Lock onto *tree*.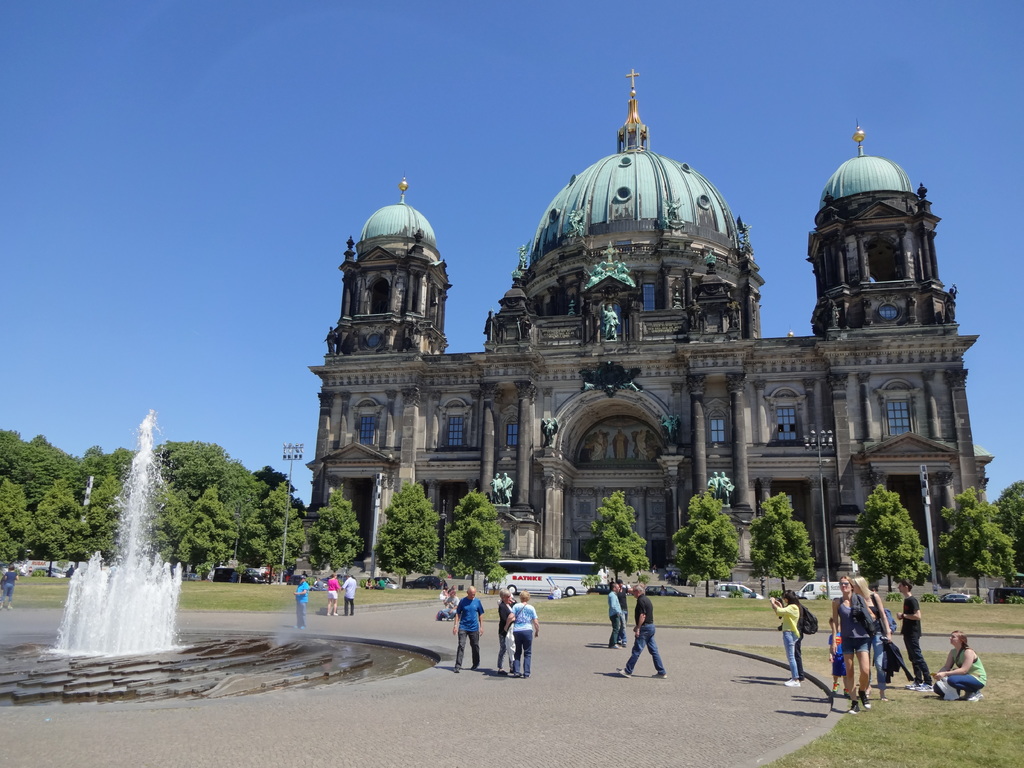
Locked: (42, 482, 95, 565).
